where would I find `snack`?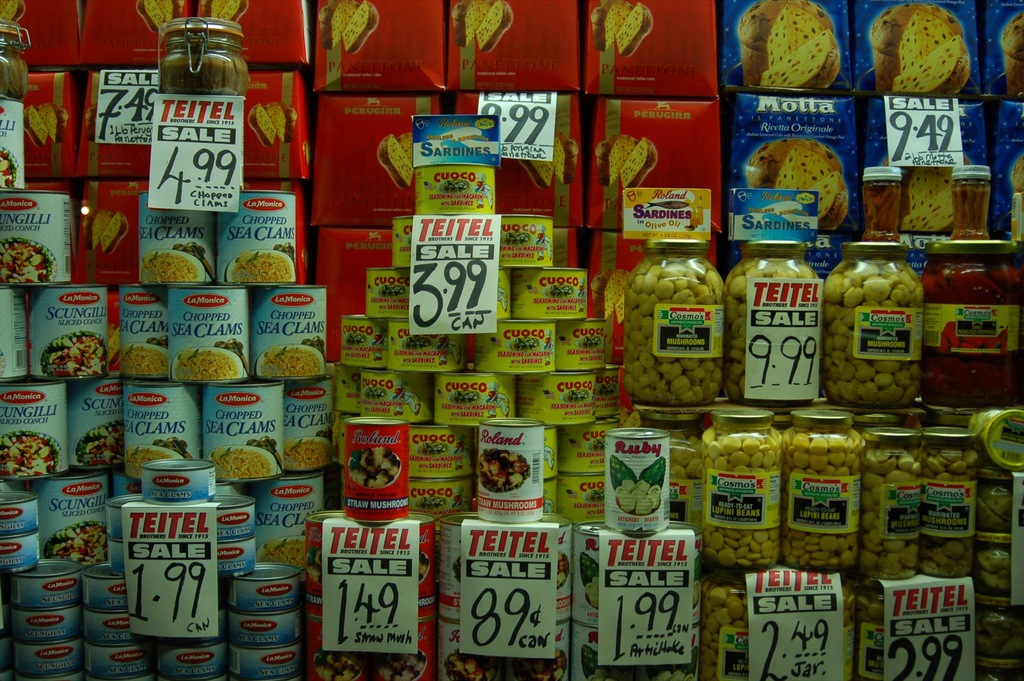
At detection(737, 0, 841, 86).
